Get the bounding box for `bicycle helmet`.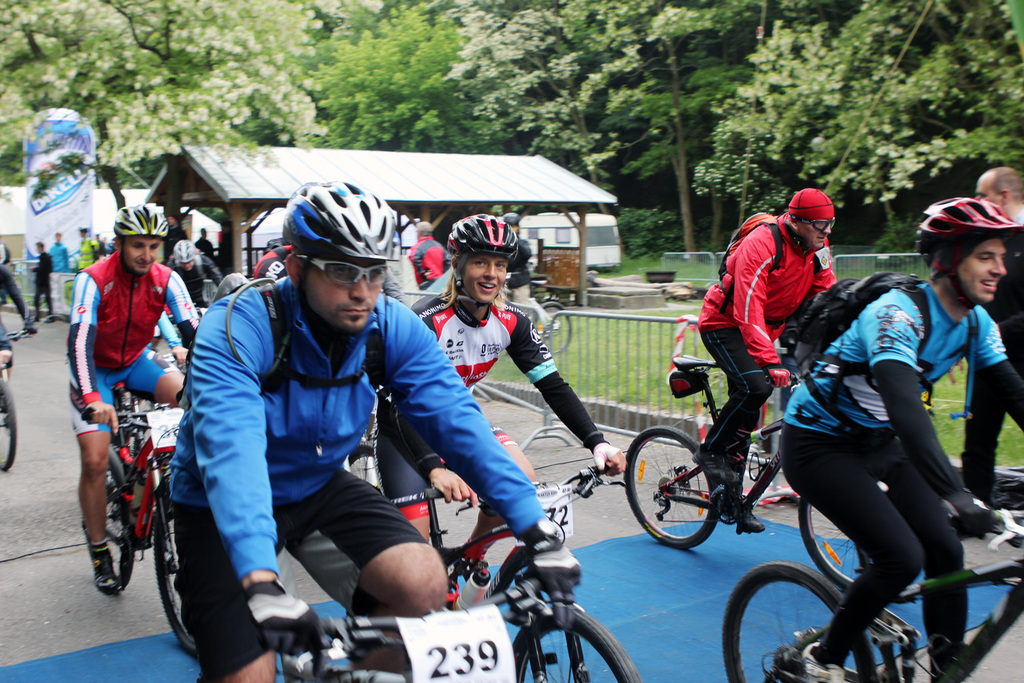
{"x1": 447, "y1": 211, "x2": 511, "y2": 260}.
